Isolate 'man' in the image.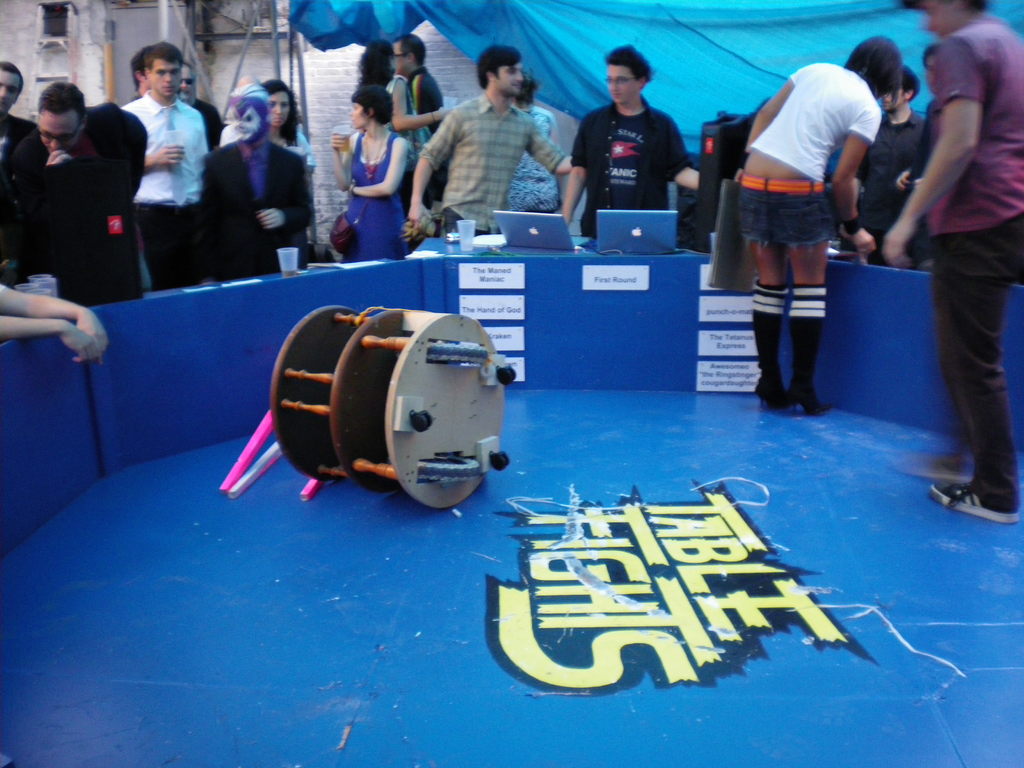
Isolated region: rect(176, 62, 223, 151).
